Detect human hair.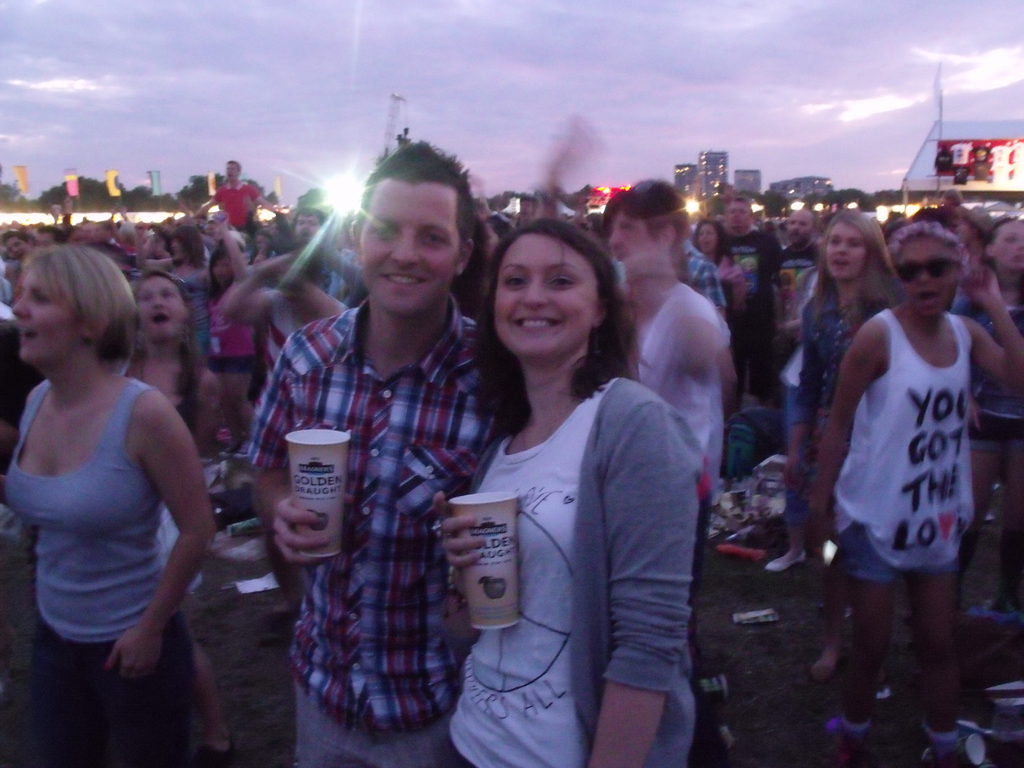
Detected at locate(812, 206, 893, 312).
